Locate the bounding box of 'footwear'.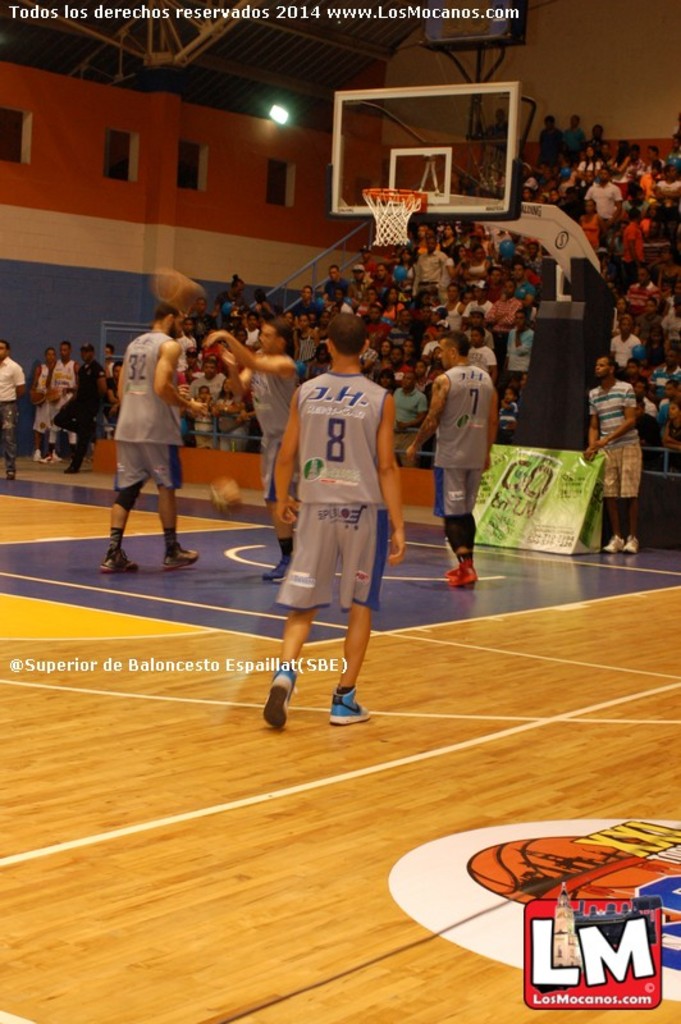
Bounding box: bbox(262, 557, 292, 584).
